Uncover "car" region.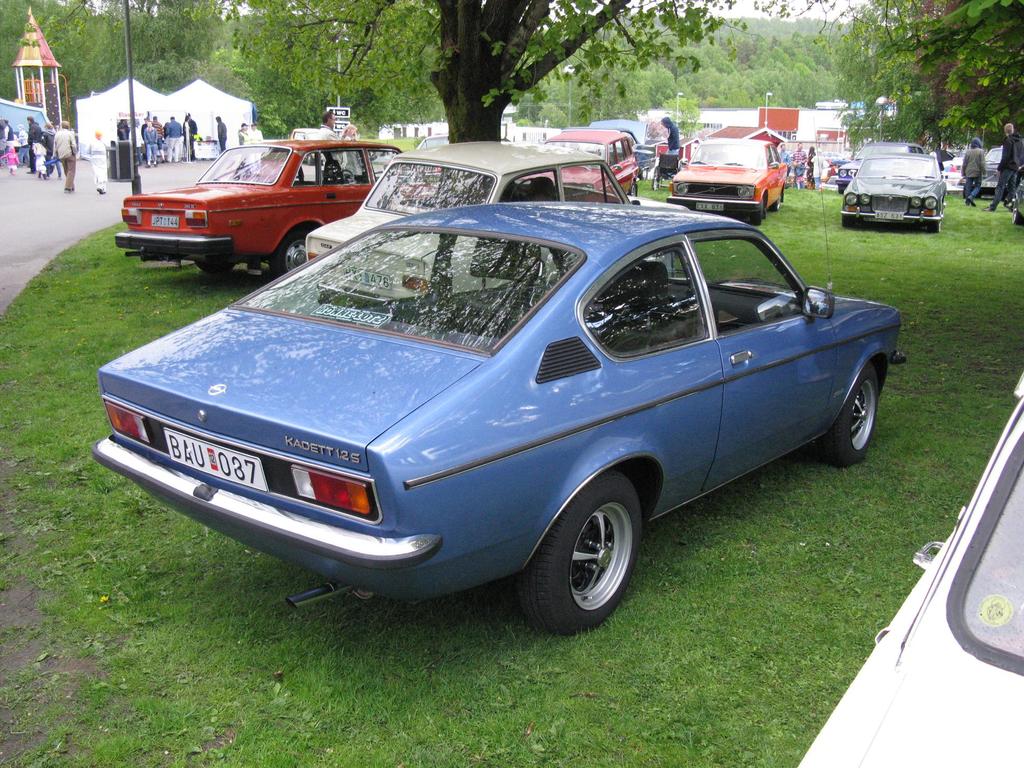
Uncovered: crop(116, 136, 444, 280).
